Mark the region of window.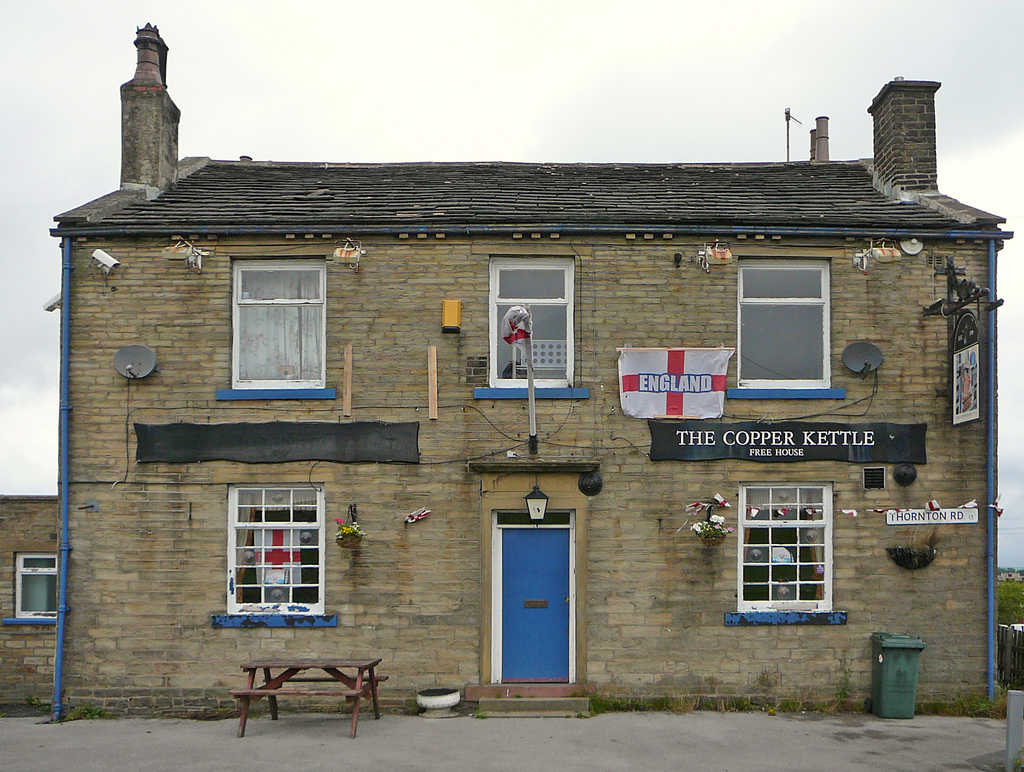
Region: bbox=[230, 257, 317, 388].
